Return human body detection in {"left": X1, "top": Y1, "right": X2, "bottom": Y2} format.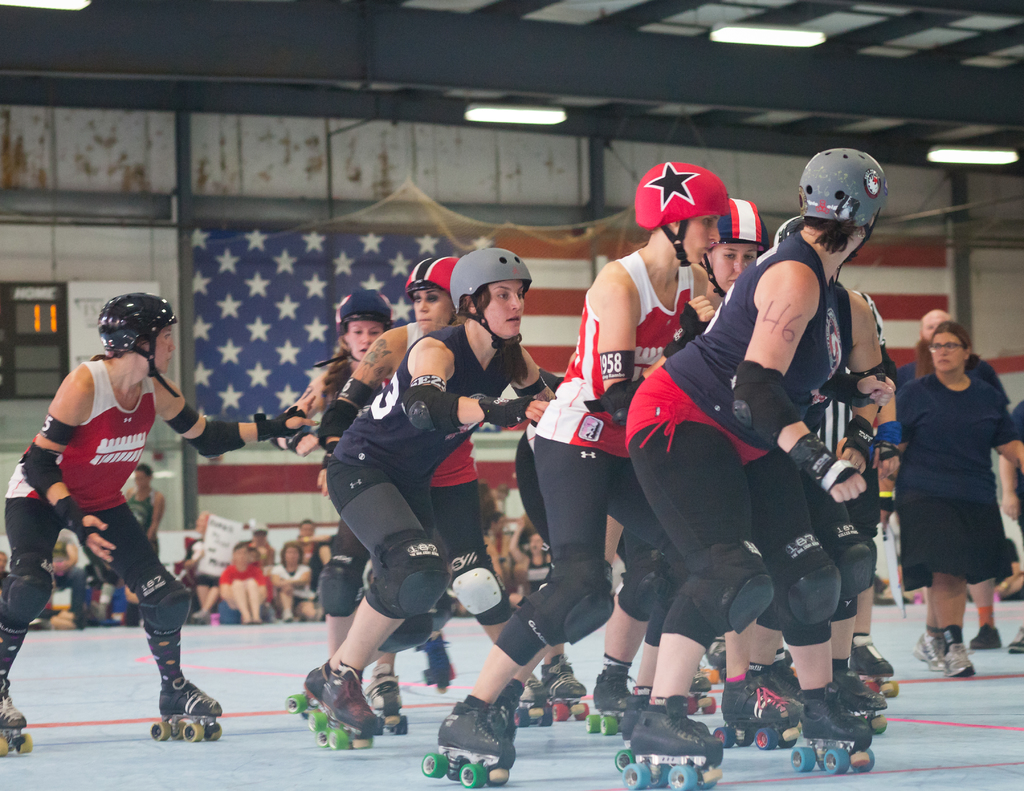
{"left": 3, "top": 292, "right": 318, "bottom": 756}.
